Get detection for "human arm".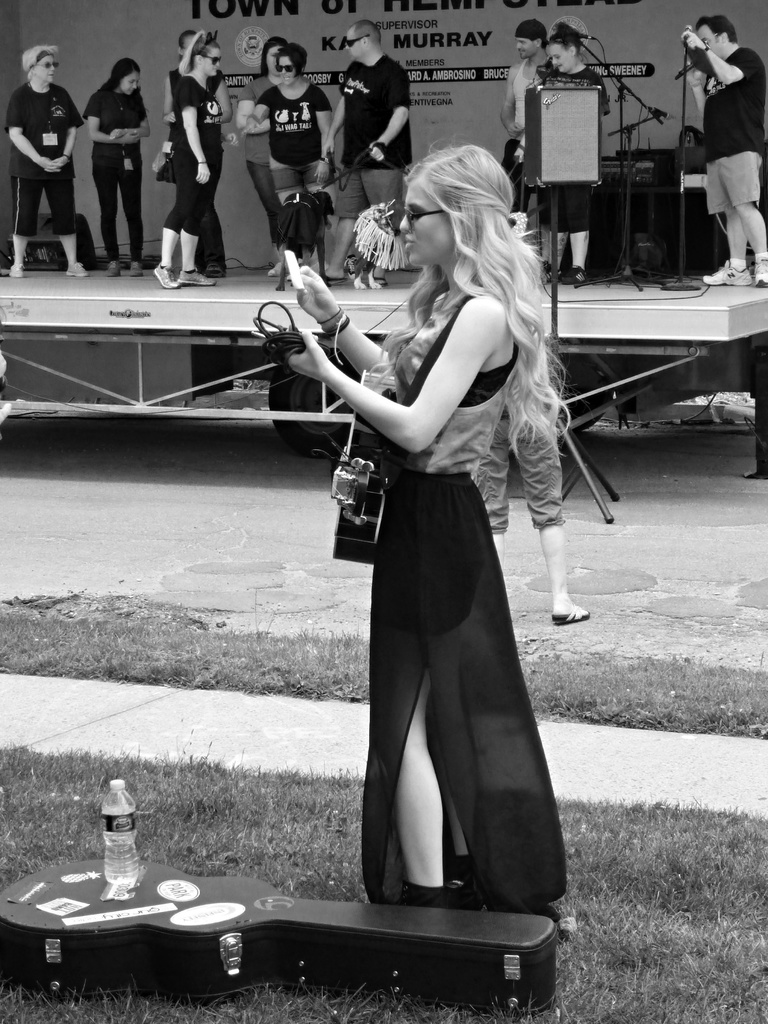
Detection: (44,91,84,173).
